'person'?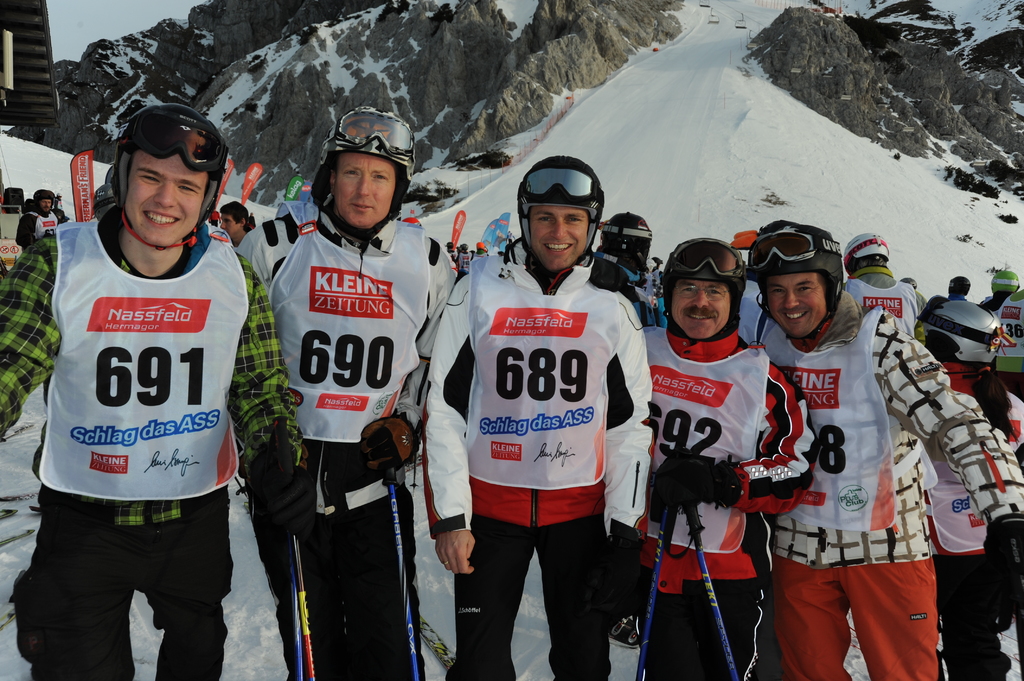
bbox=(13, 184, 74, 244)
